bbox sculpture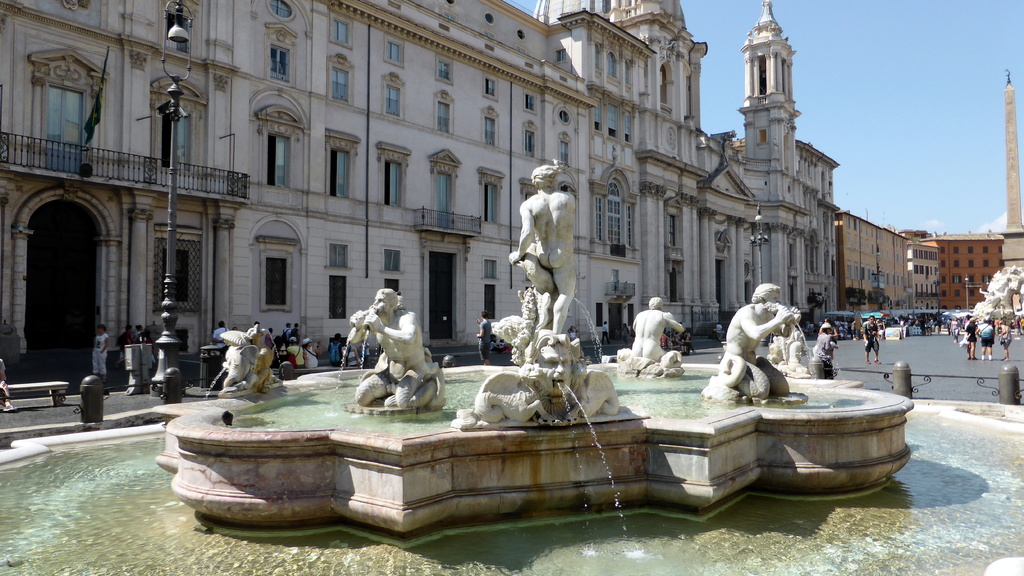
<bbox>719, 281, 797, 404</bbox>
